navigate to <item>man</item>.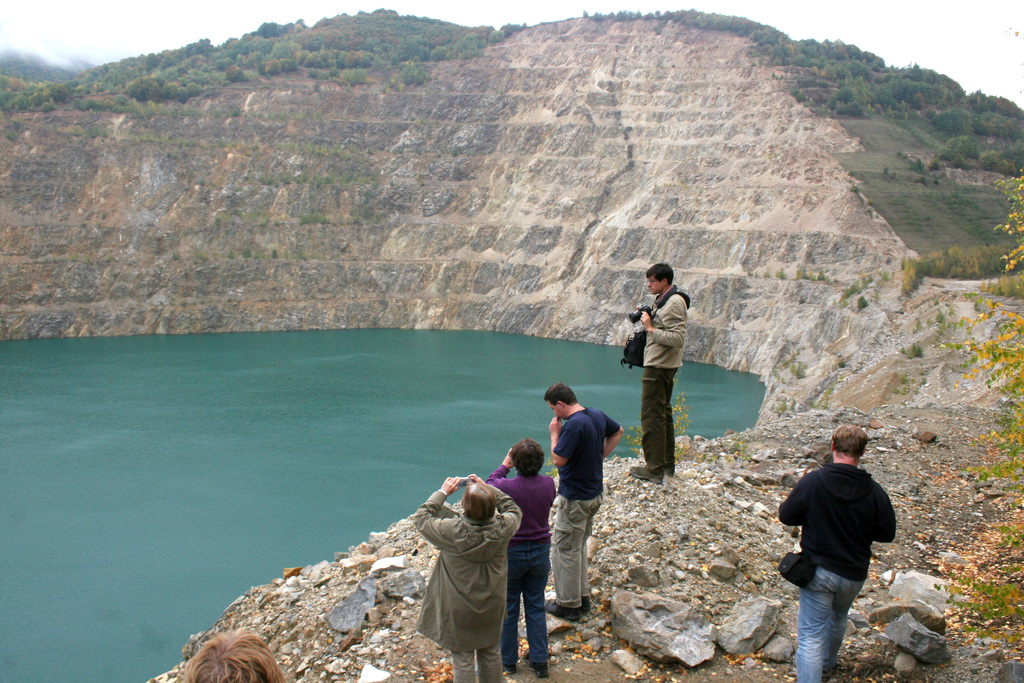
Navigation target: (x1=769, y1=414, x2=900, y2=677).
